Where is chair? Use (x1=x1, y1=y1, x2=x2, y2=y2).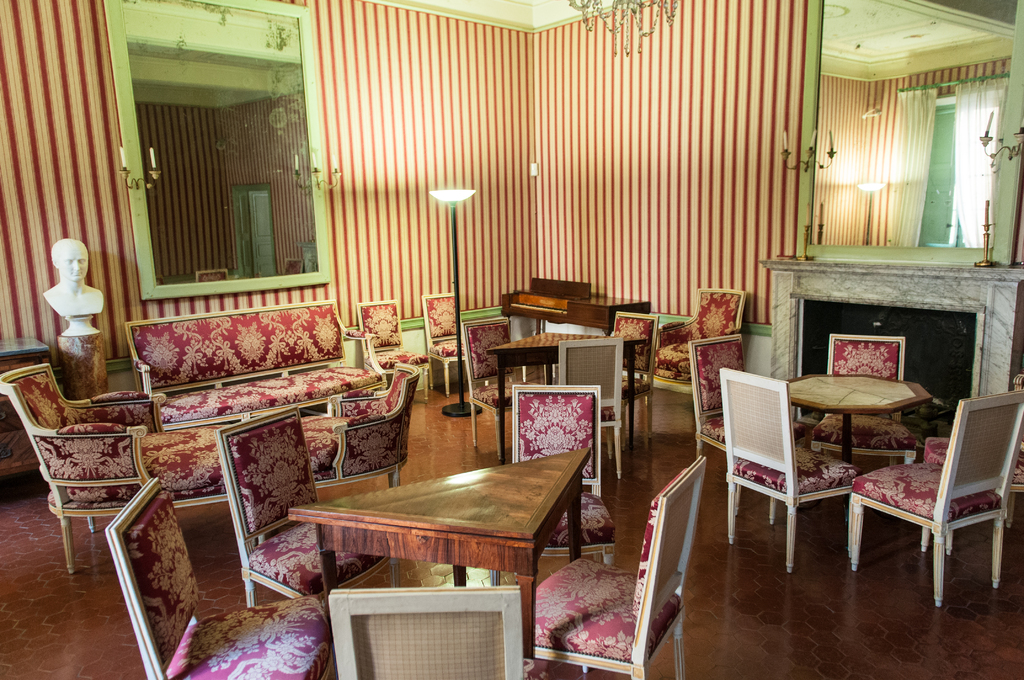
(x1=359, y1=298, x2=426, y2=405).
